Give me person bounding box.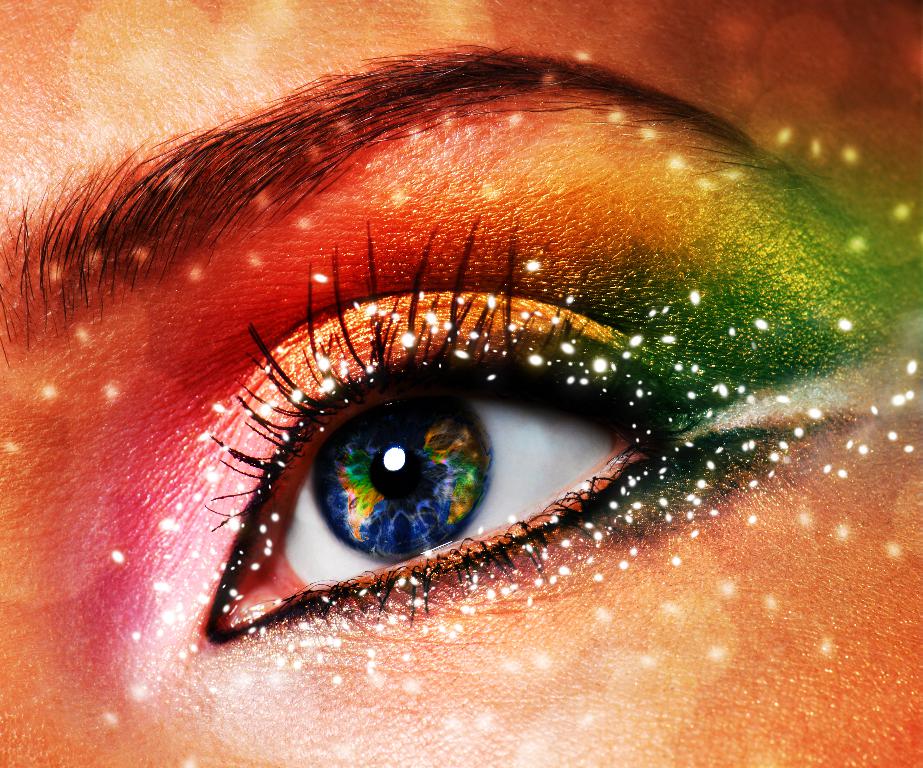
(2, 0, 922, 767).
